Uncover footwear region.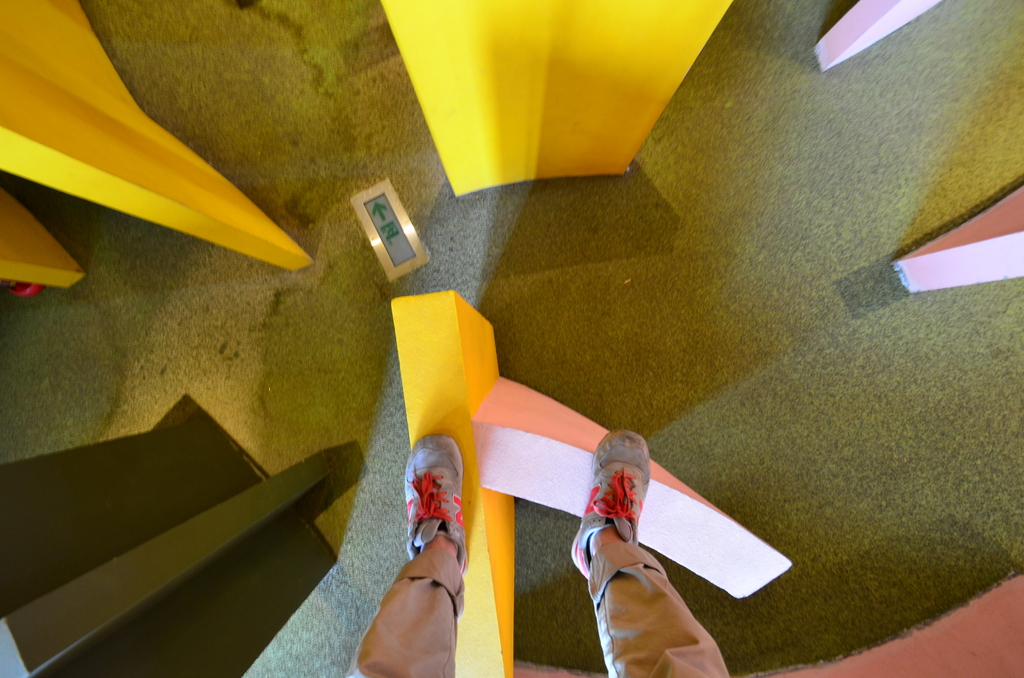
Uncovered: (left=570, top=426, right=652, bottom=578).
